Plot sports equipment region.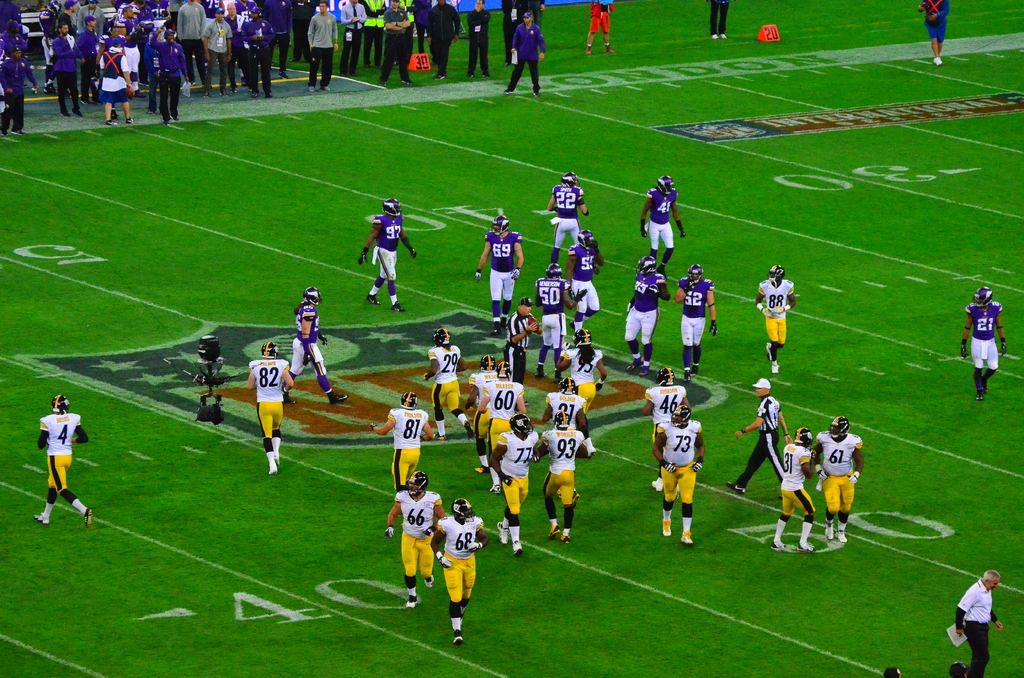
Plotted at [x1=33, y1=512, x2=49, y2=526].
